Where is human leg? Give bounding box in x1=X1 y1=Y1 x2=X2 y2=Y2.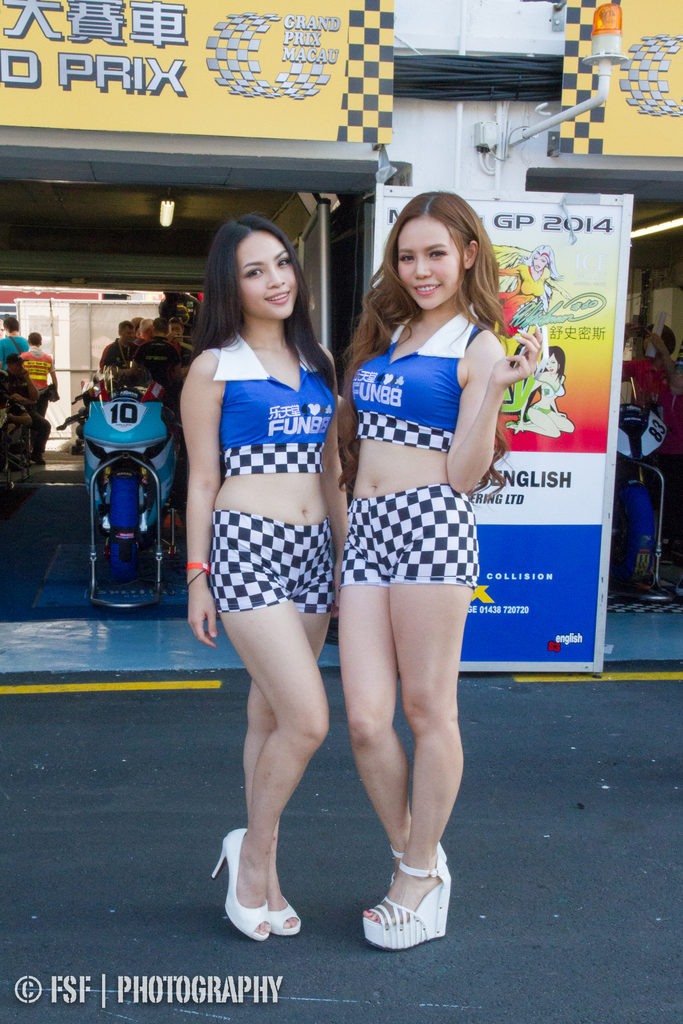
x1=327 y1=563 x2=455 y2=857.
